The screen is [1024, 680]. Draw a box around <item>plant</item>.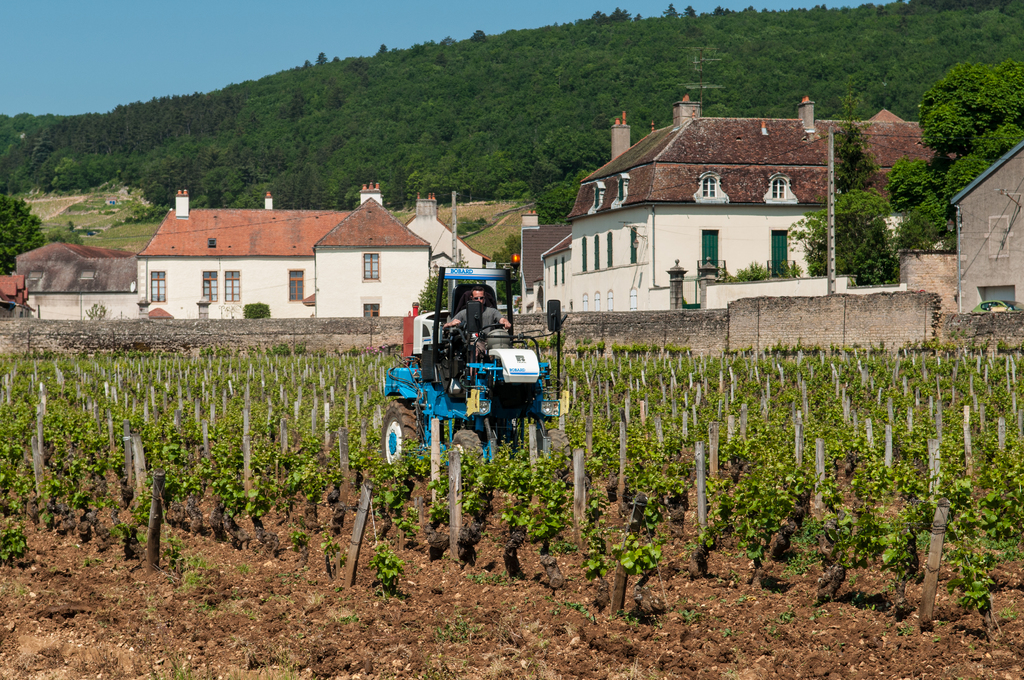
bbox=(453, 213, 489, 238).
